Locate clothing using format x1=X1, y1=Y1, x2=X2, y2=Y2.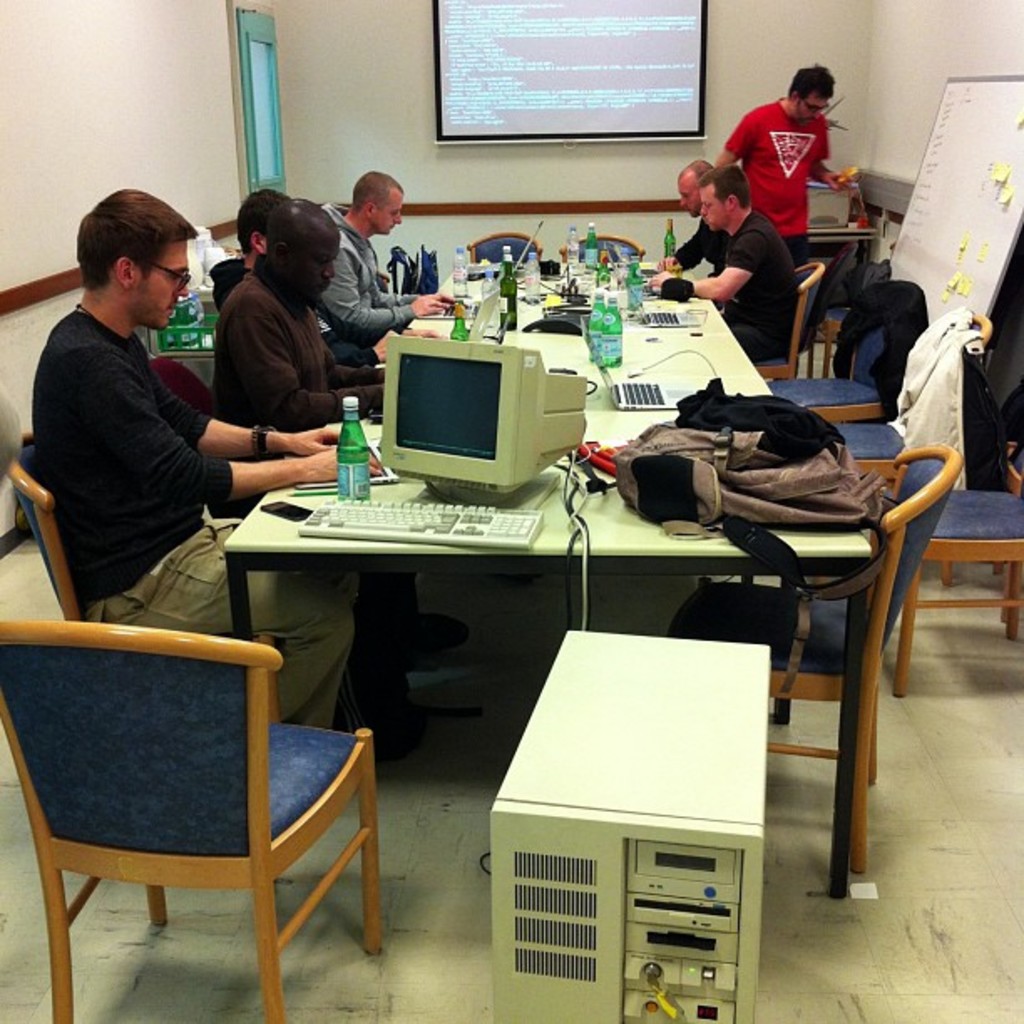
x1=191, y1=251, x2=392, y2=375.
